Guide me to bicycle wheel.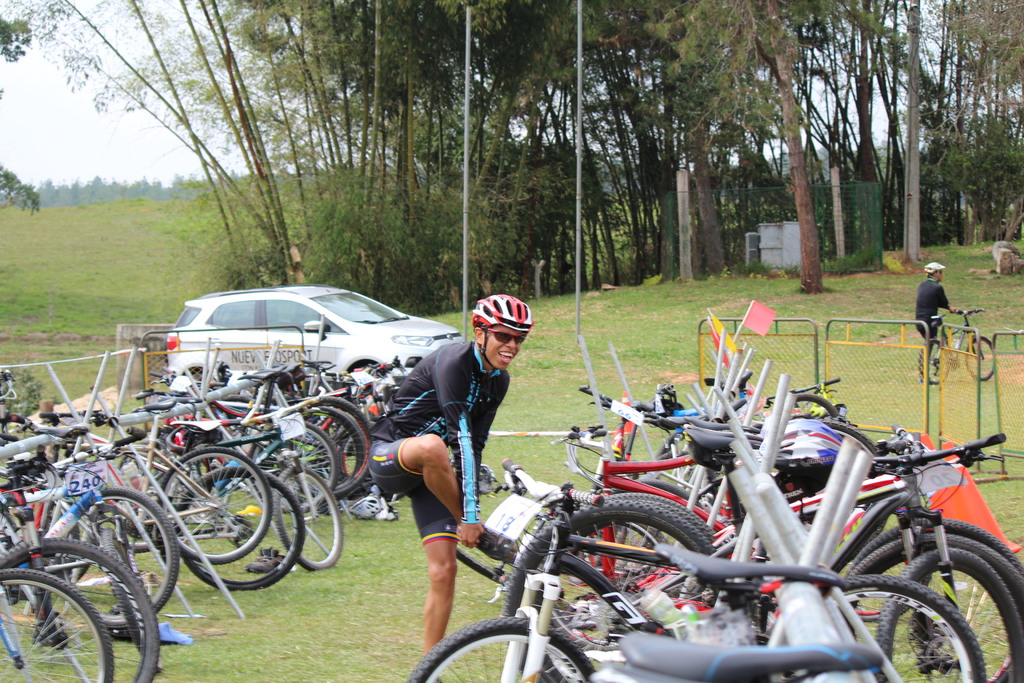
Guidance: (x1=290, y1=402, x2=367, y2=495).
